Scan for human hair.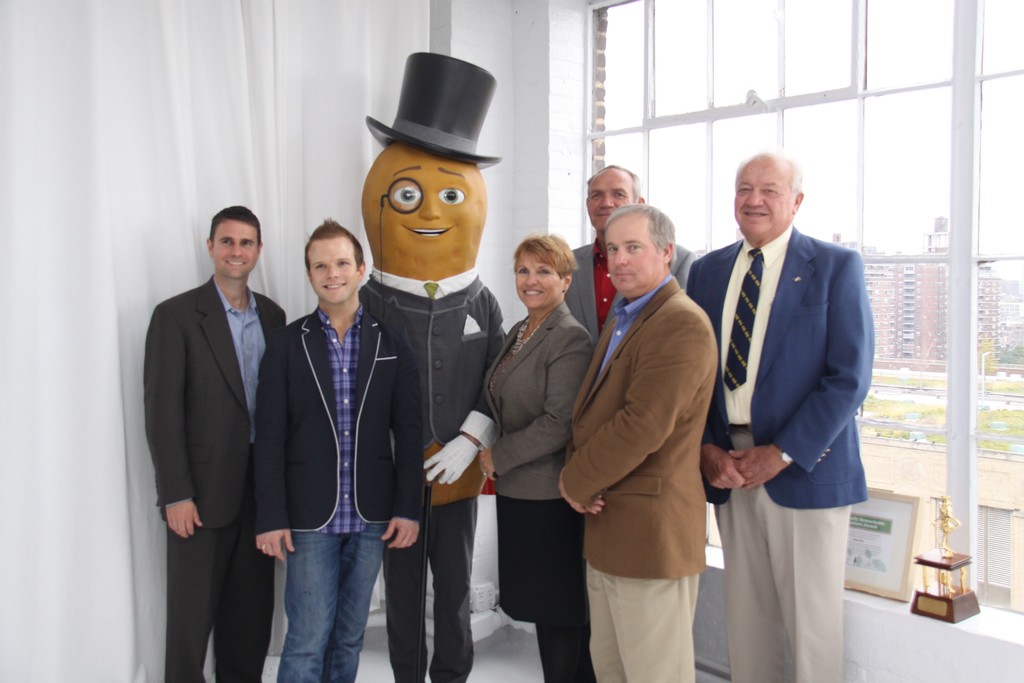
Scan result: {"x1": 301, "y1": 215, "x2": 363, "y2": 265}.
